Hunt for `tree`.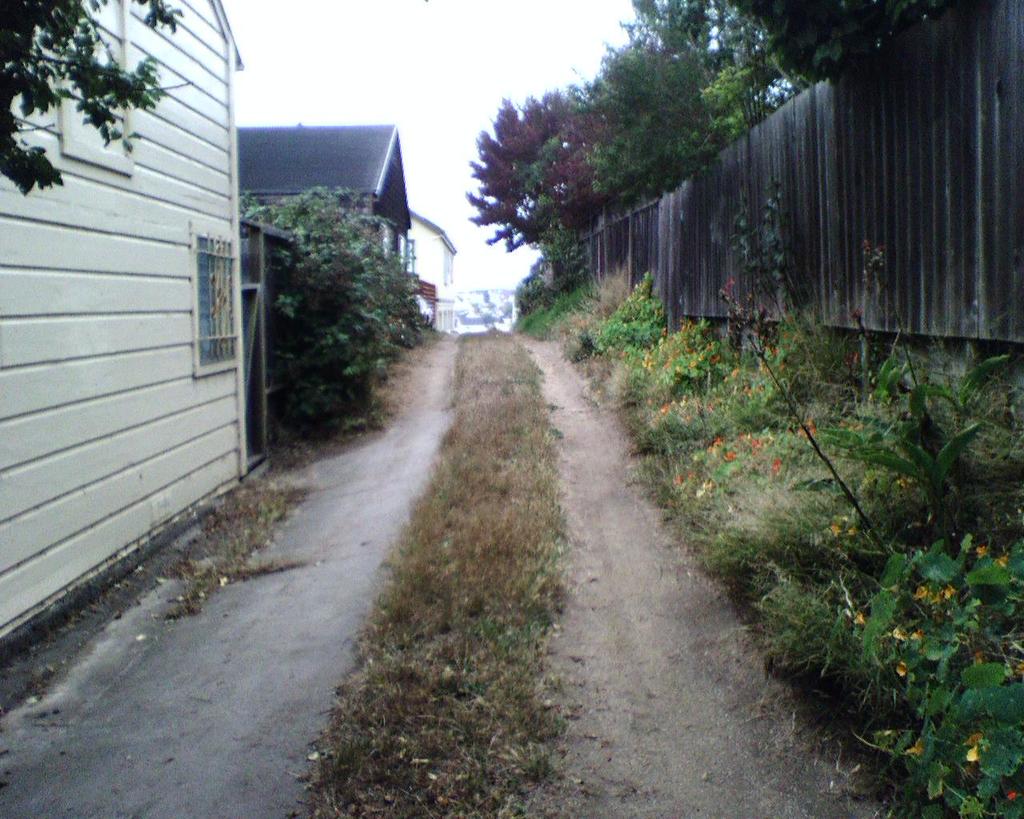
Hunted down at bbox=(468, 90, 622, 232).
